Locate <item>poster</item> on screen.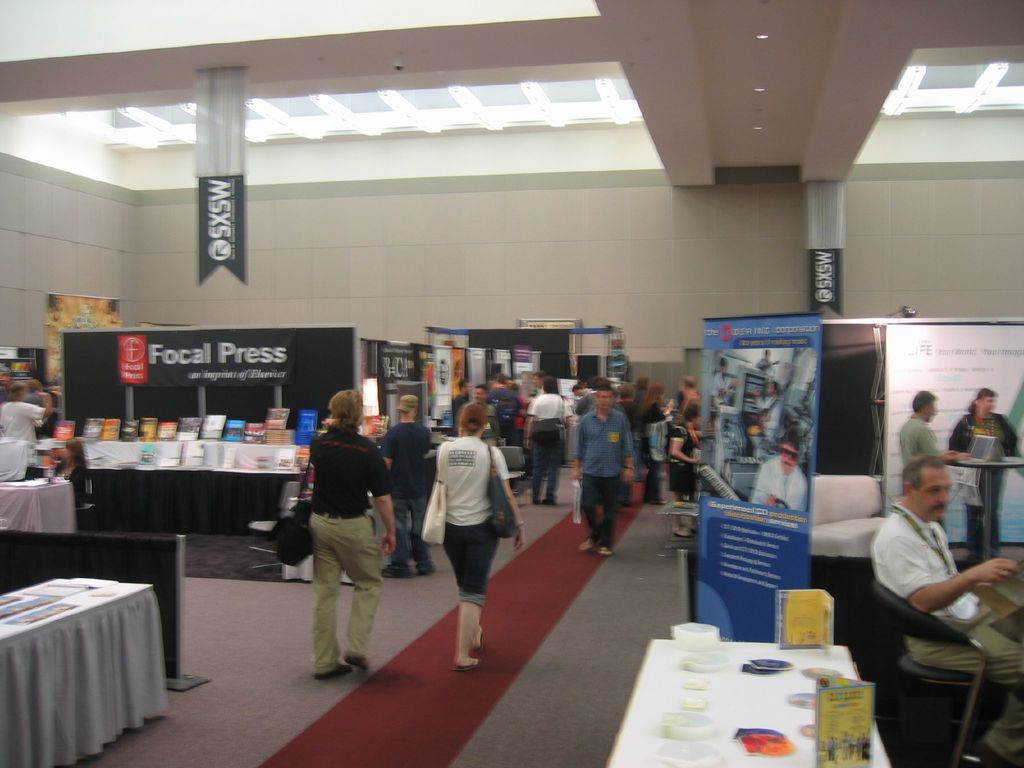
On screen at [884, 322, 1023, 548].
